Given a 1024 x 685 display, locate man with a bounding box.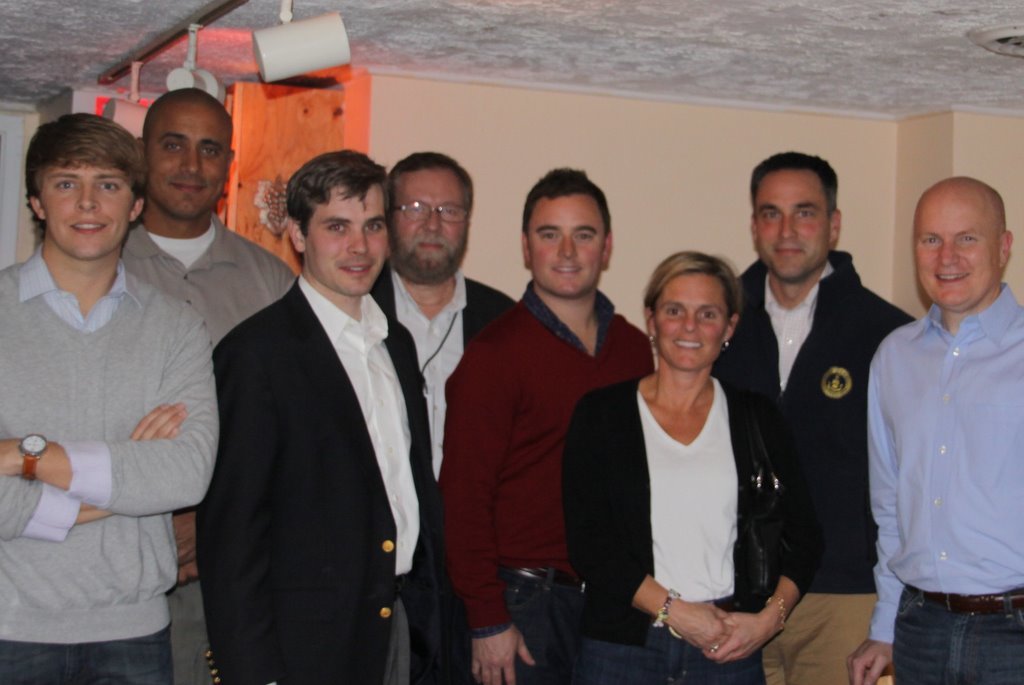
Located: [x1=709, y1=148, x2=918, y2=684].
